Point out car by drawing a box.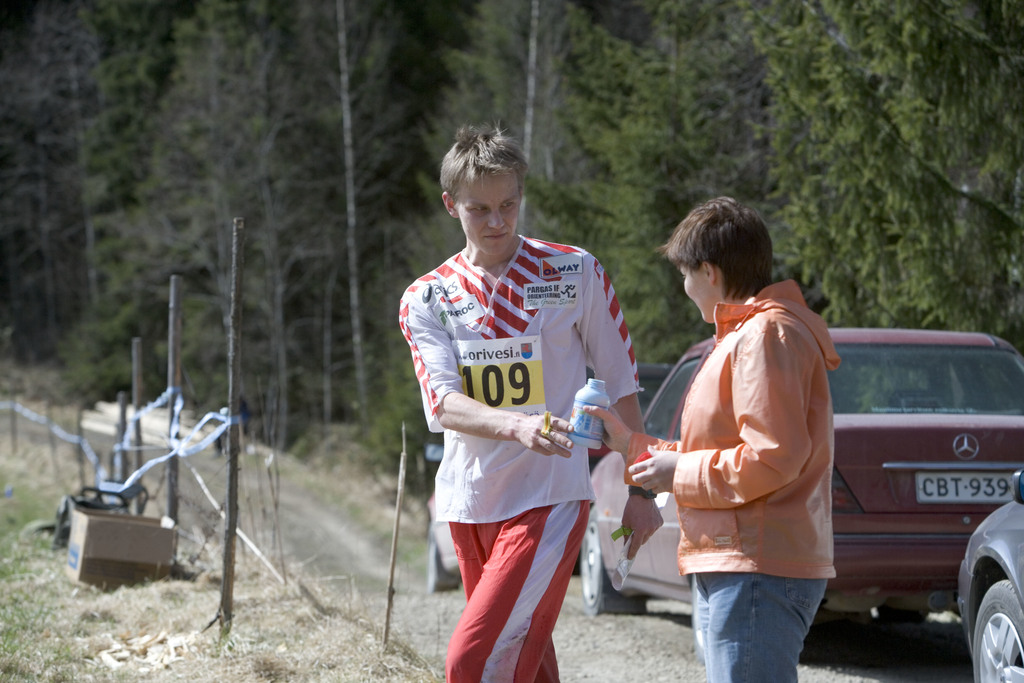
rect(570, 328, 1023, 614).
